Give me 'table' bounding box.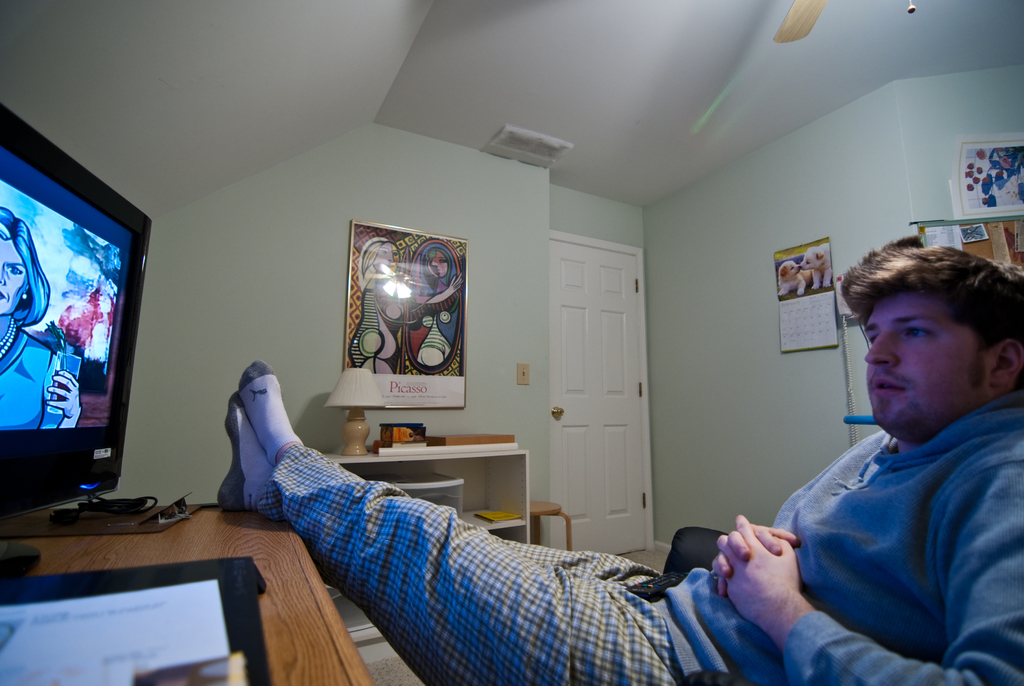
locate(0, 503, 376, 685).
